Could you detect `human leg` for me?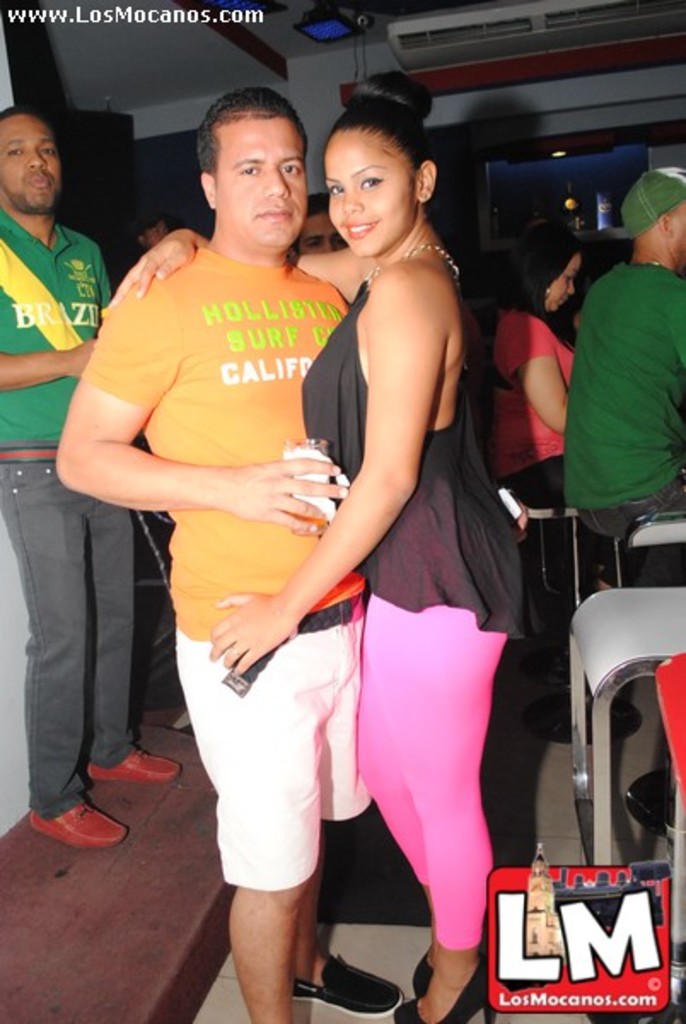
Detection result: [left=77, top=502, right=154, bottom=792].
